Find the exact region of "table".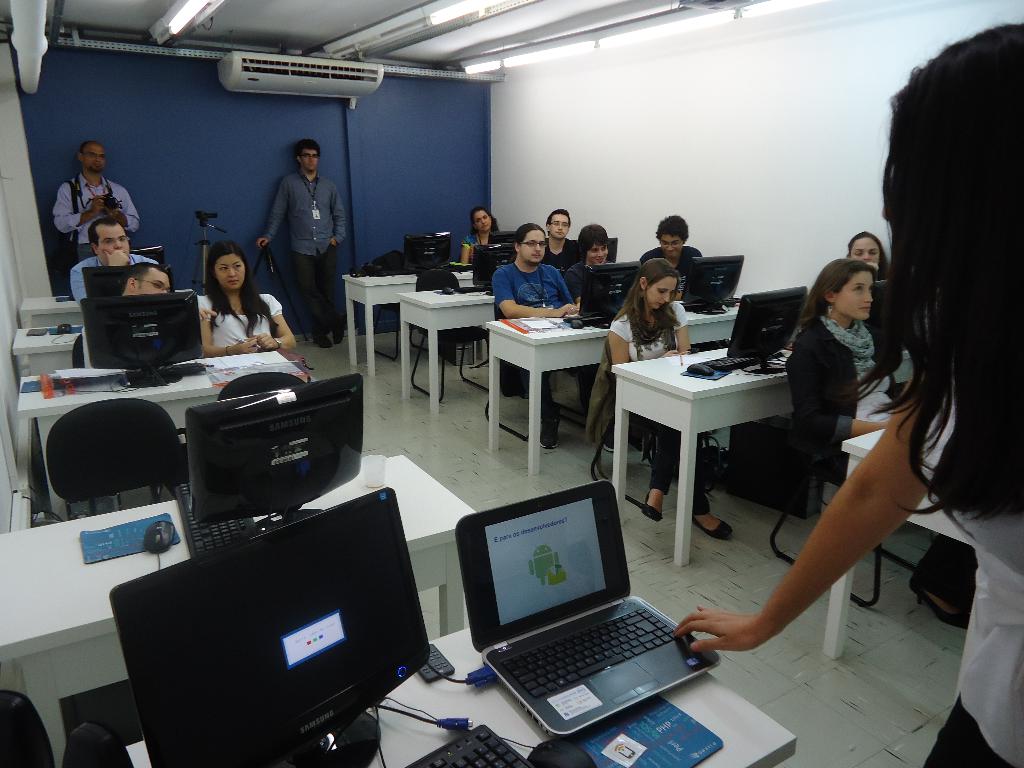
Exact region: bbox=[13, 324, 79, 371].
